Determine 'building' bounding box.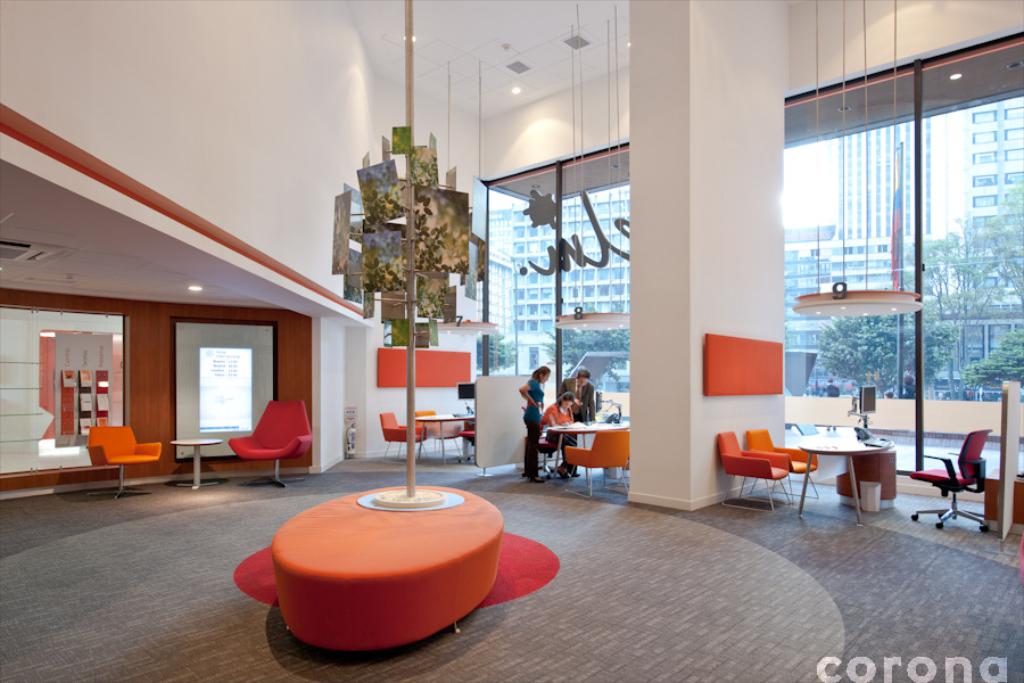
Determined: select_region(0, 0, 1023, 682).
